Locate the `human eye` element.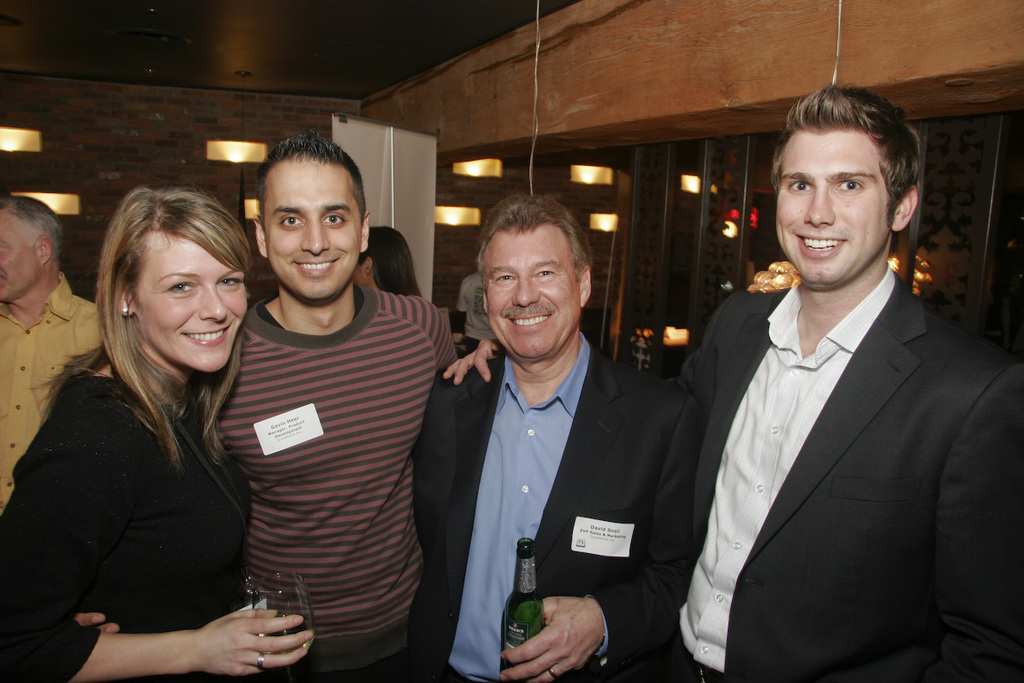
Element bbox: bbox(783, 176, 817, 196).
